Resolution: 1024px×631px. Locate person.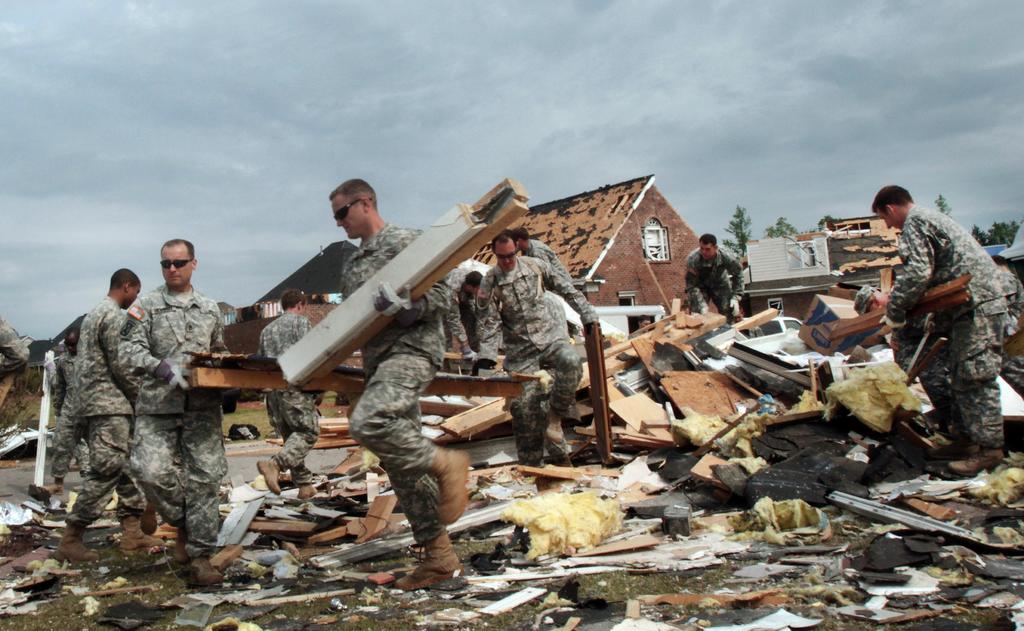
l=65, t=268, r=159, b=563.
